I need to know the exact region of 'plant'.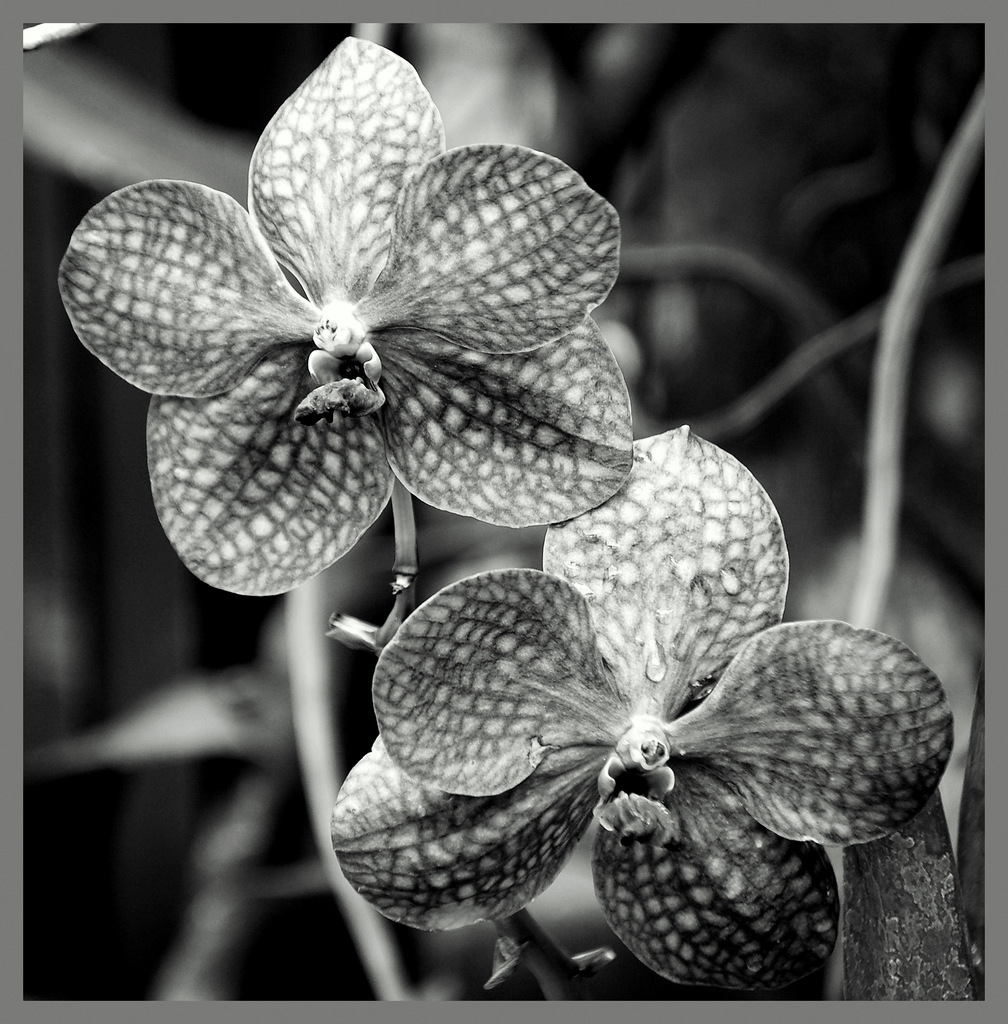
Region: bbox(0, 0, 909, 886).
